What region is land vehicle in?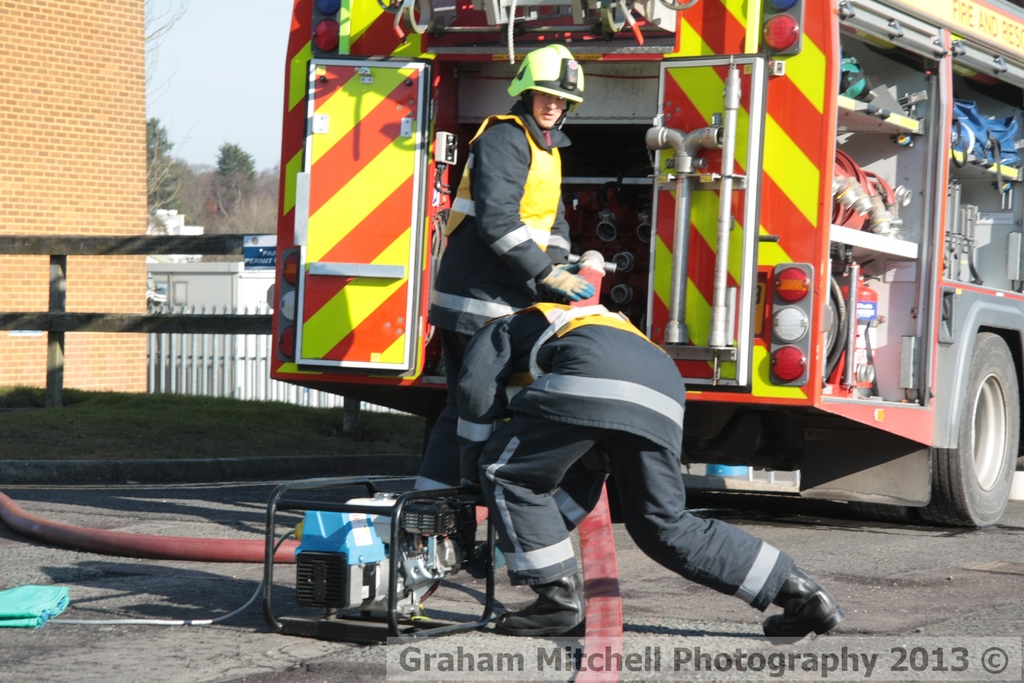
<region>270, 0, 1023, 525</region>.
